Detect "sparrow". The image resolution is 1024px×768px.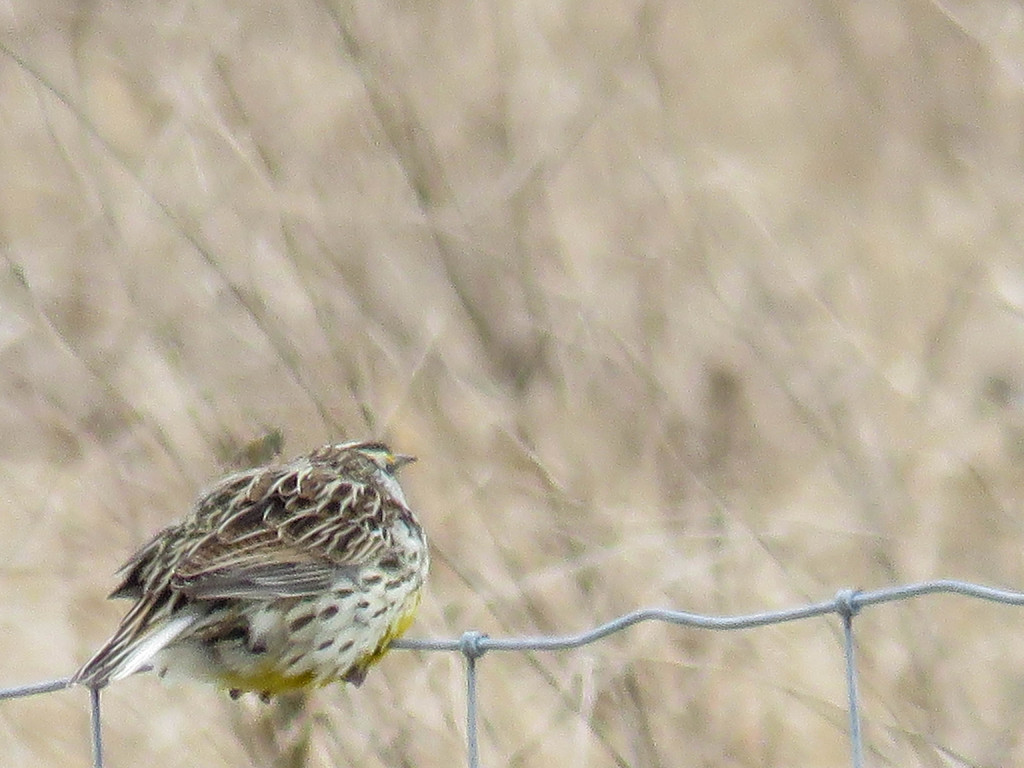
[70,436,431,703].
